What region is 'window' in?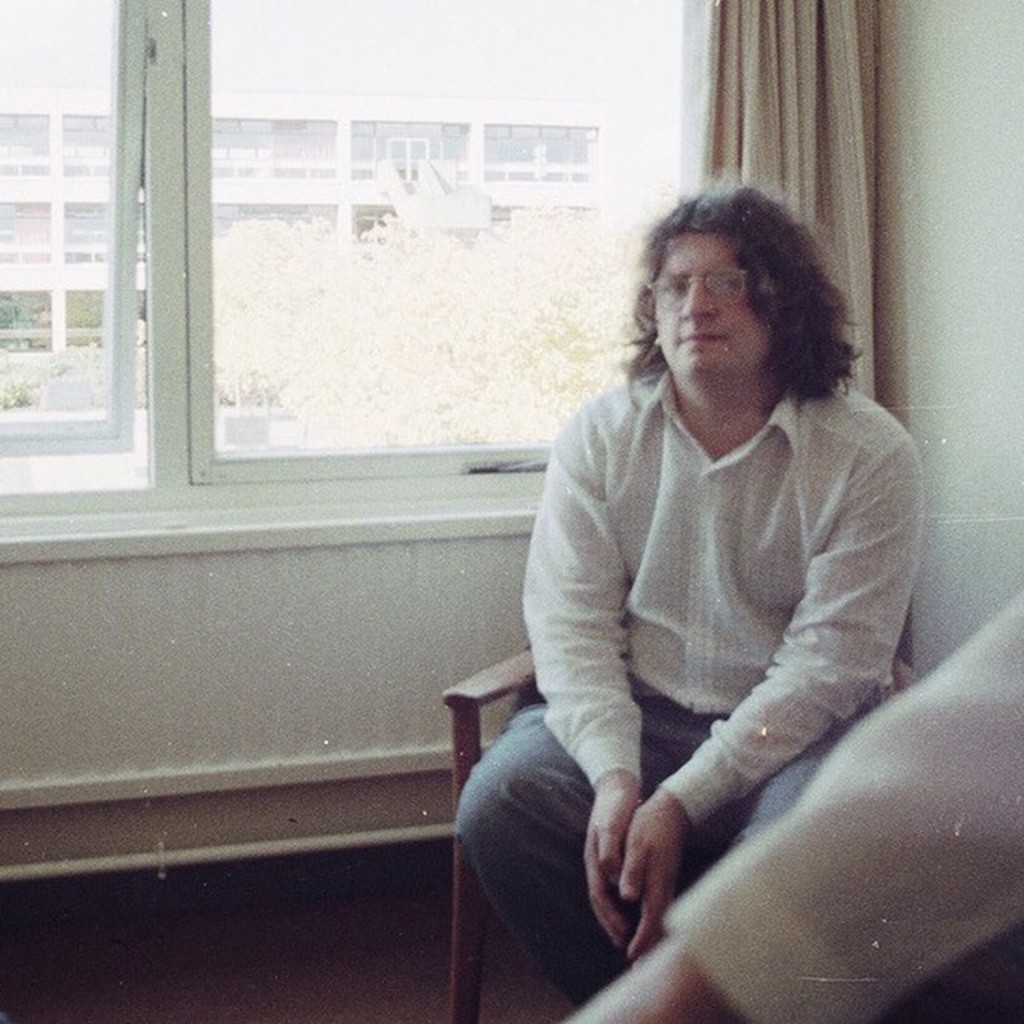
{"x1": 483, "y1": 203, "x2": 598, "y2": 227}.
